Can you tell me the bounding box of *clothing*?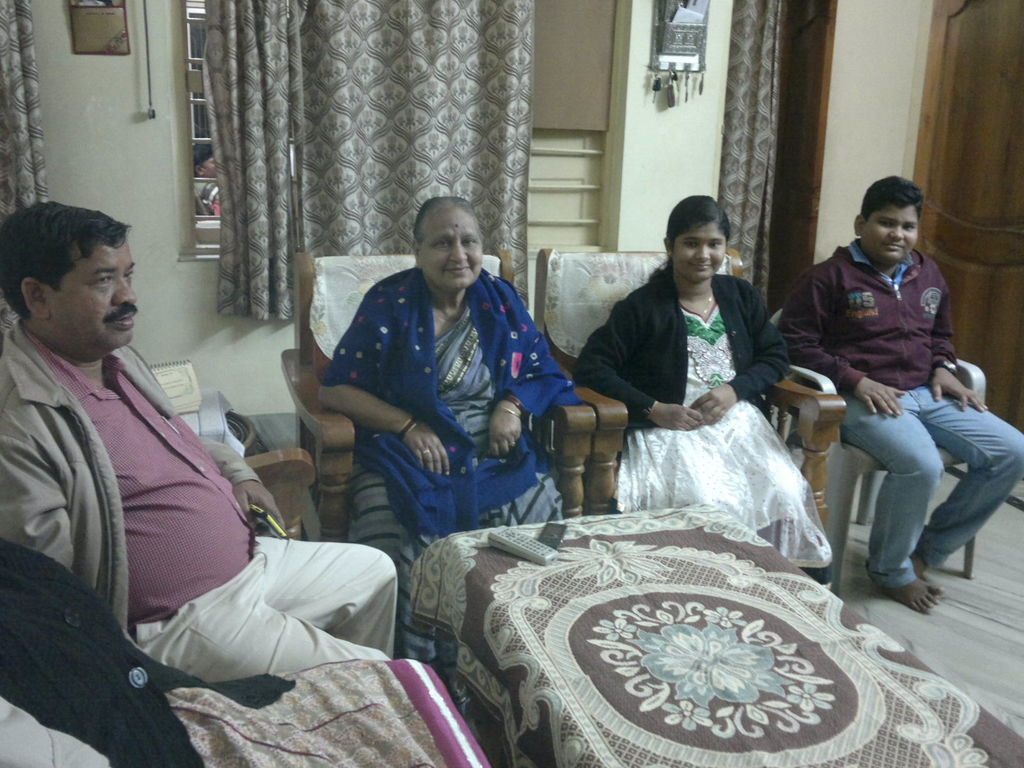
left=592, top=255, right=815, bottom=532.
